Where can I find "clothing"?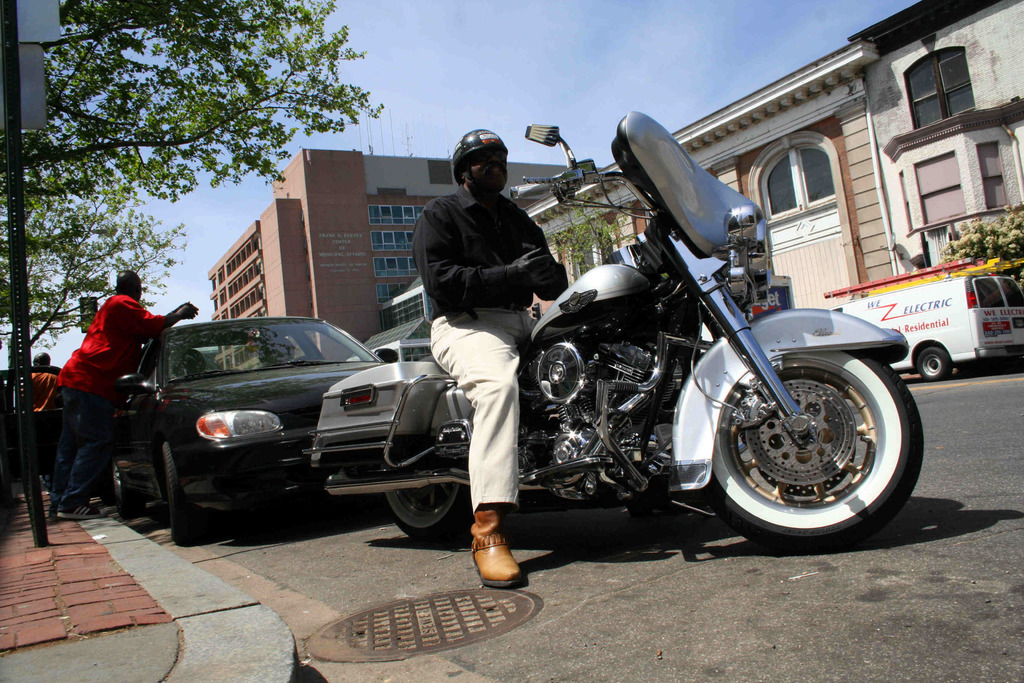
You can find it at locate(22, 367, 61, 420).
